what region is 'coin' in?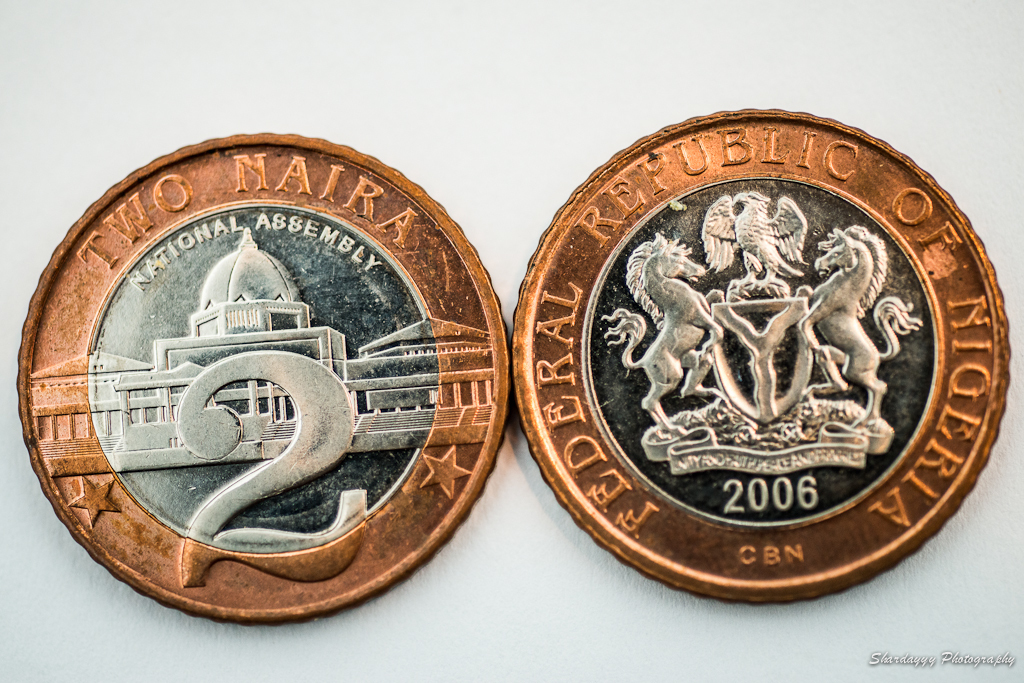
box(18, 134, 509, 625).
